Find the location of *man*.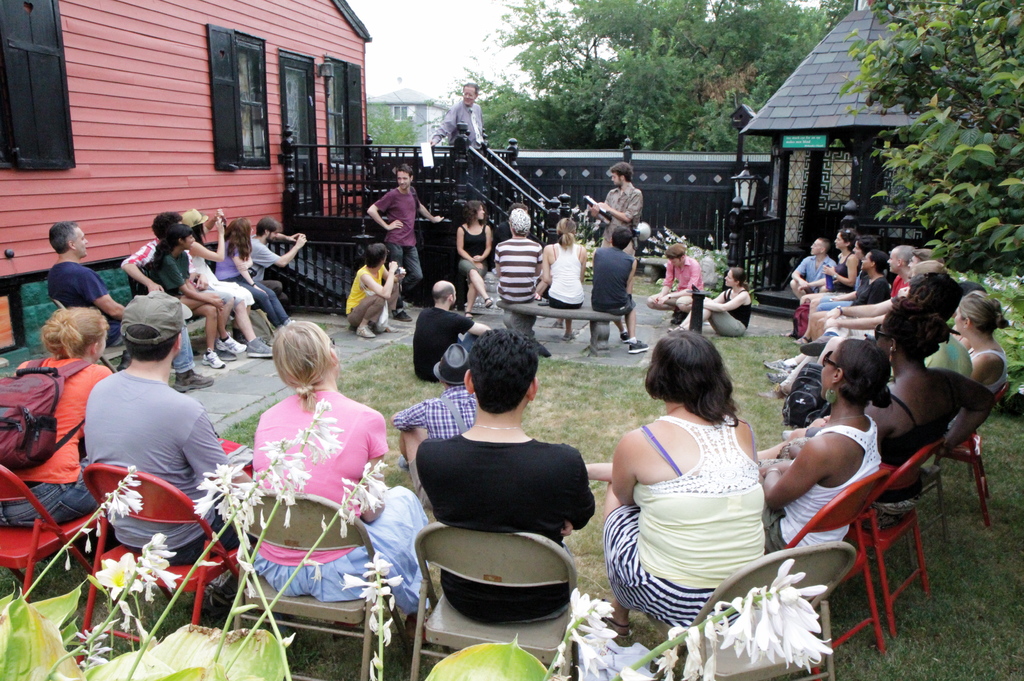
Location: (765, 245, 904, 366).
